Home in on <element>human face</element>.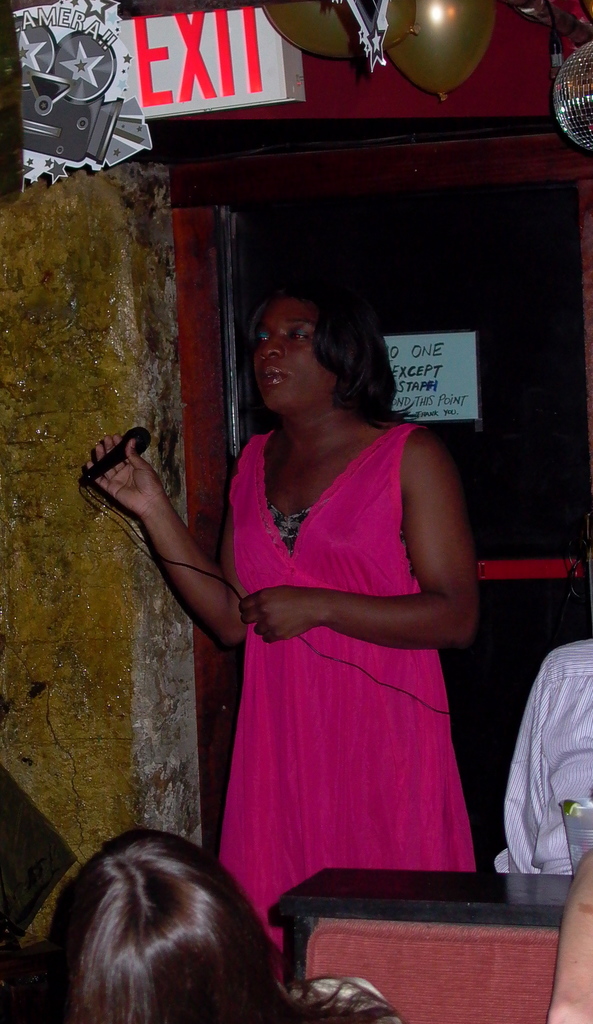
Homed in at (257,302,342,421).
